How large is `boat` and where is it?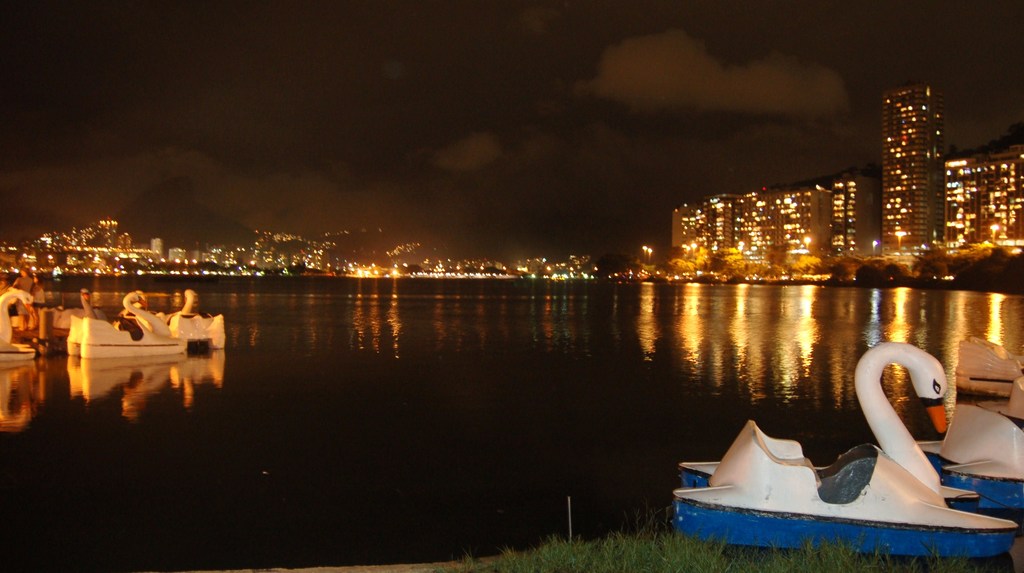
Bounding box: 0:277:42:375.
